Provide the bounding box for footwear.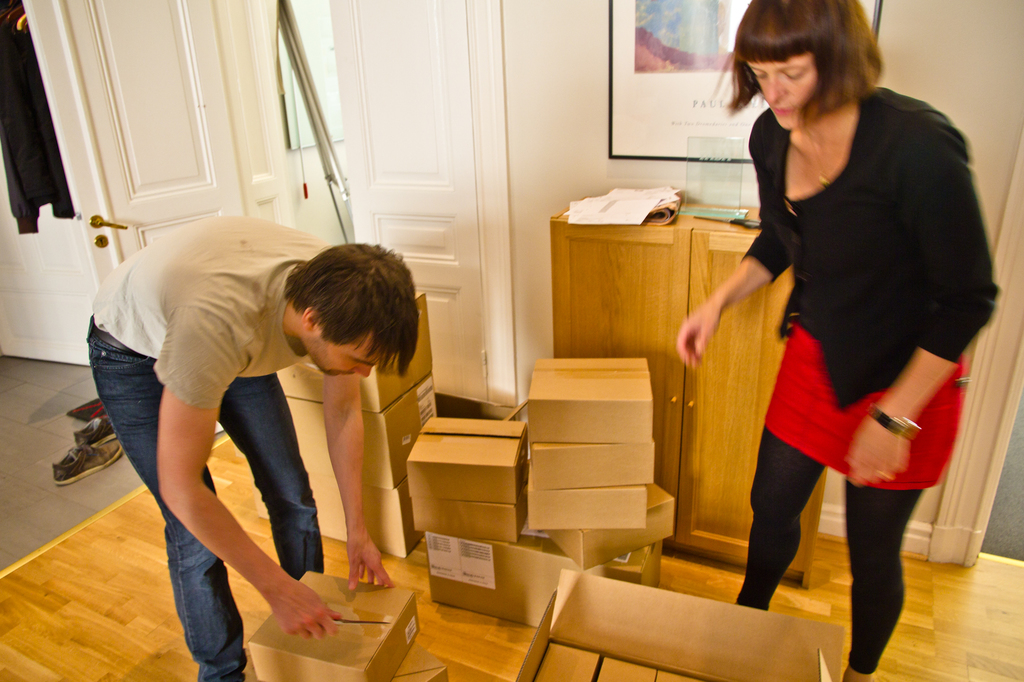
{"left": 79, "top": 415, "right": 113, "bottom": 444}.
